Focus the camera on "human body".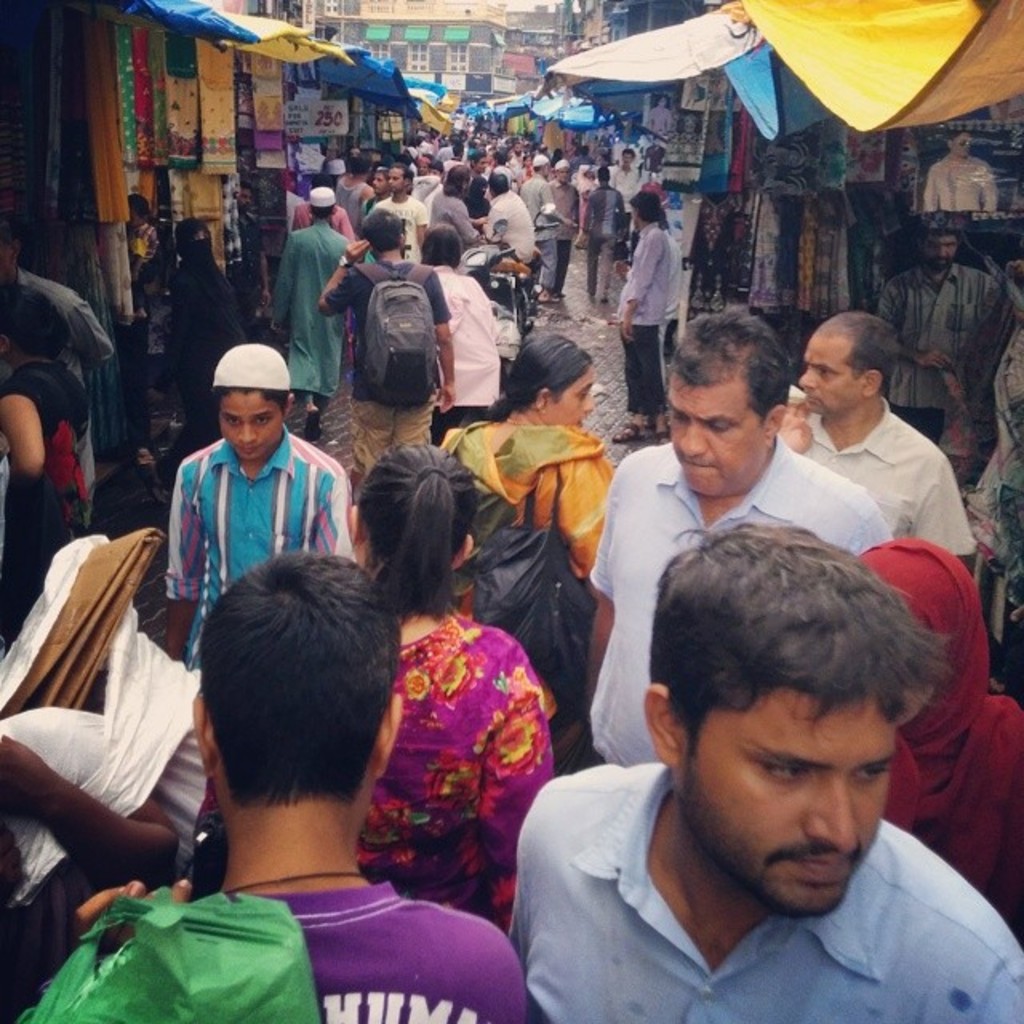
Focus region: <bbox>269, 221, 355, 418</bbox>.
